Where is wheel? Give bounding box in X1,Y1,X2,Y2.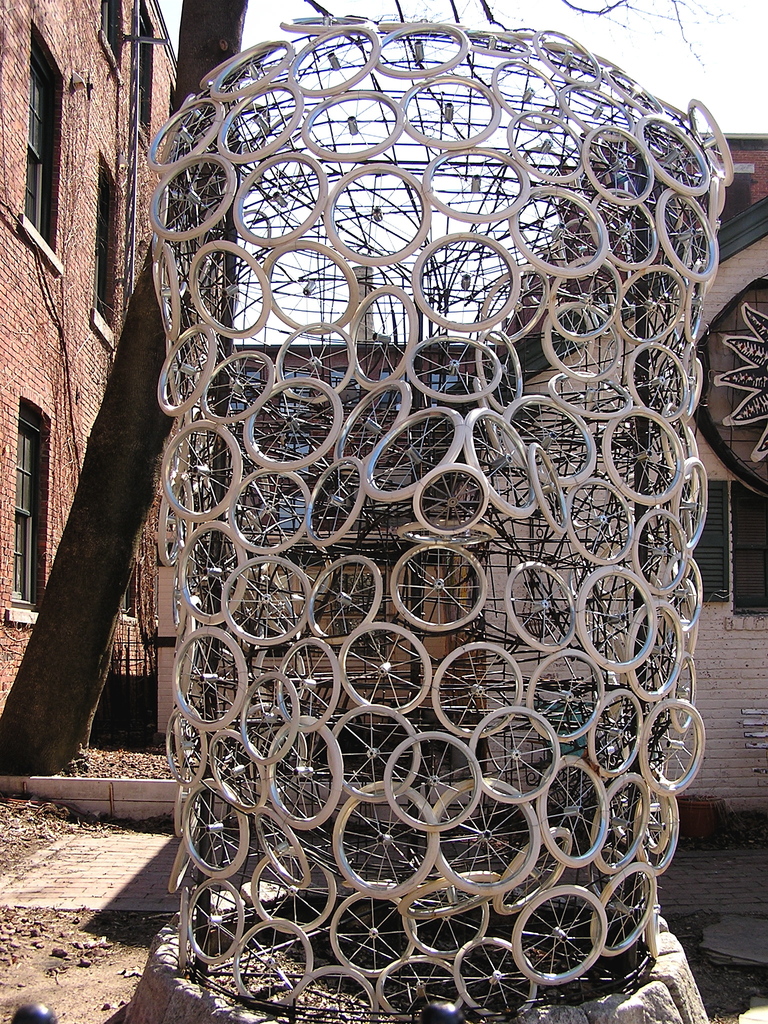
340,621,431,717.
